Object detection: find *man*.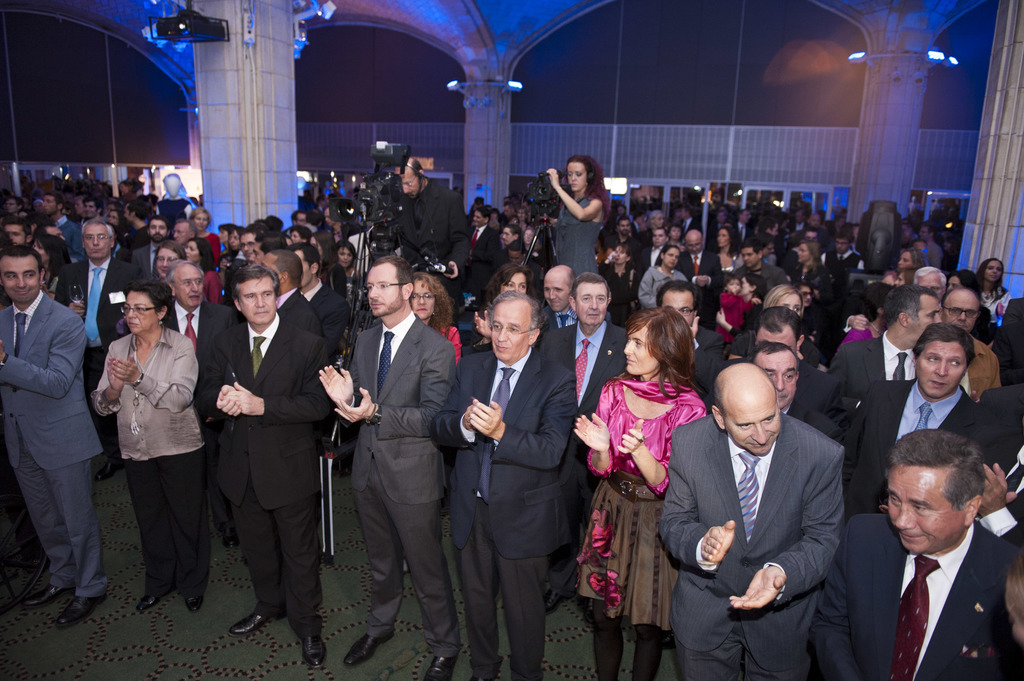
[672,227,726,324].
